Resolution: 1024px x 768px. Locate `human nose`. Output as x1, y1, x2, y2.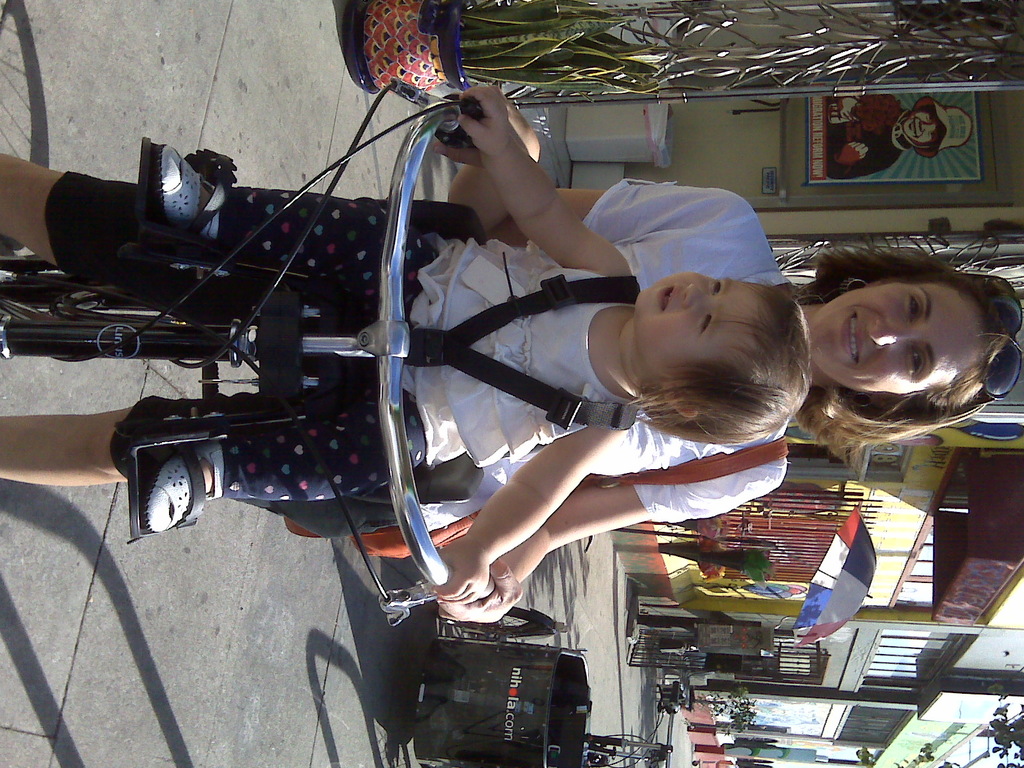
684, 285, 710, 312.
